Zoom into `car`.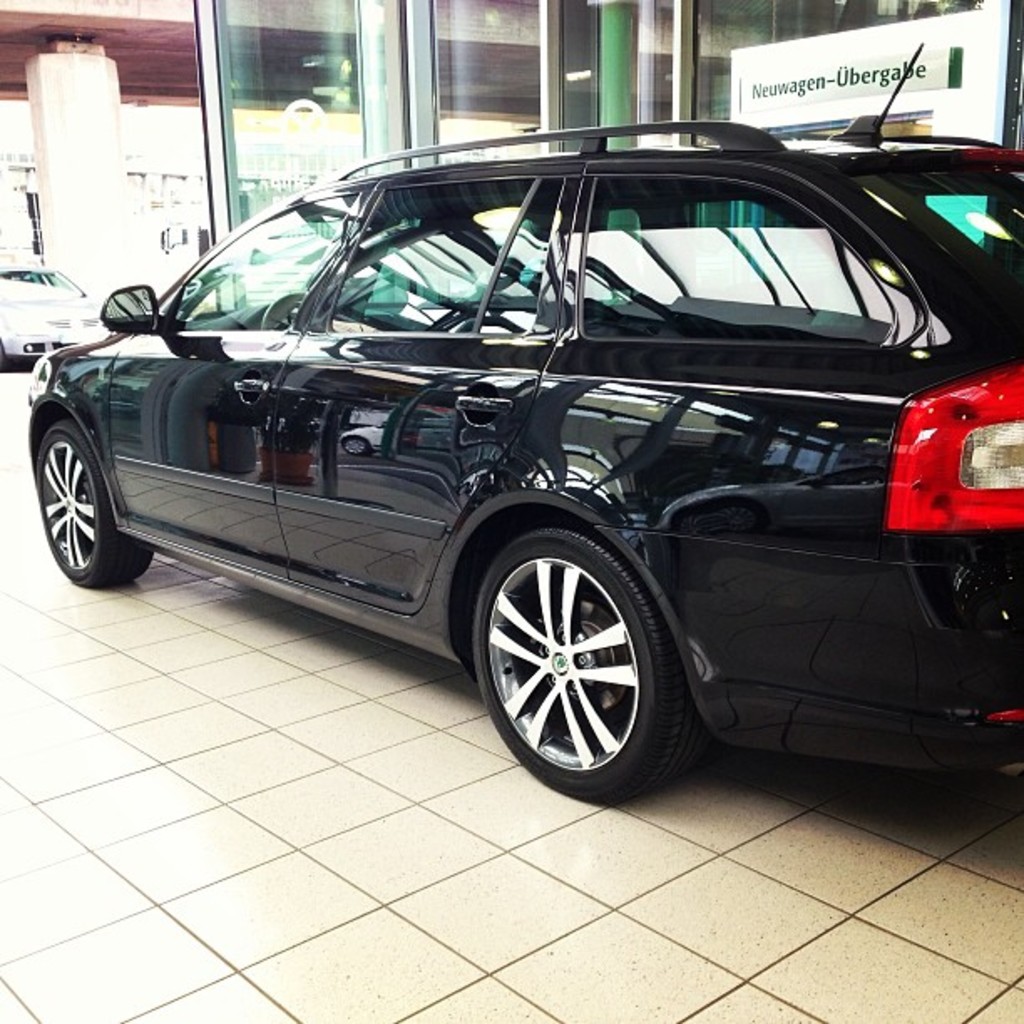
Zoom target: box(0, 261, 102, 370).
